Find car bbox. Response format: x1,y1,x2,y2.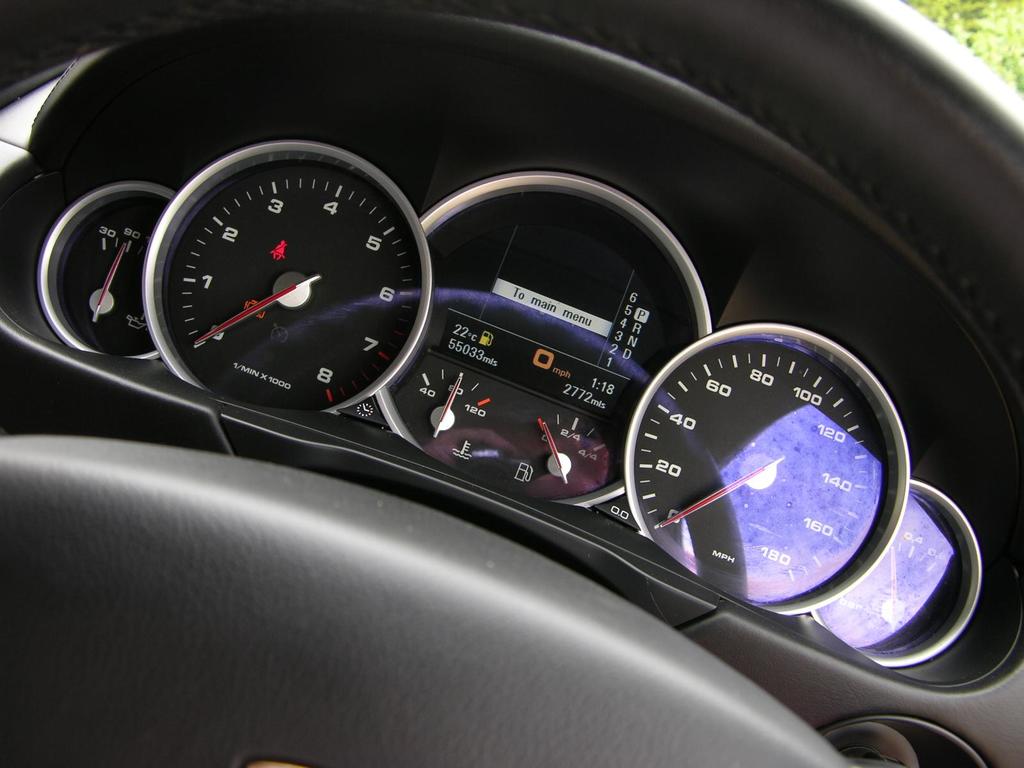
0,0,1023,767.
